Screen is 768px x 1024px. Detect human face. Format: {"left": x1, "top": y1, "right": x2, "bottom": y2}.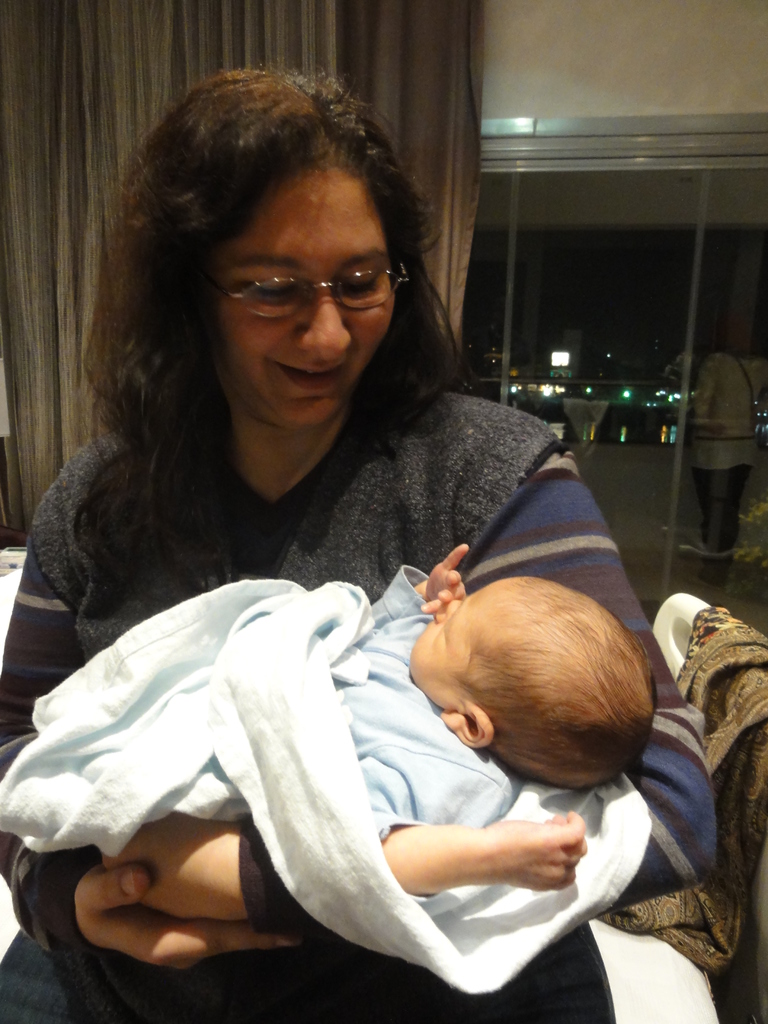
{"left": 408, "top": 574, "right": 508, "bottom": 707}.
